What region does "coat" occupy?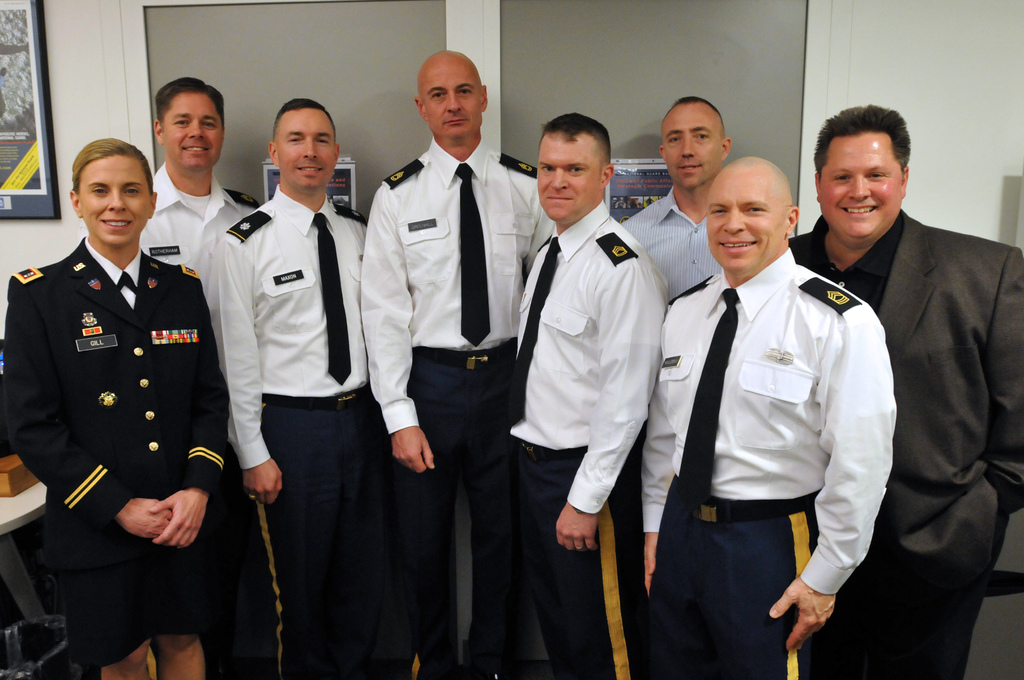
pyautogui.locateOnScreen(794, 206, 1023, 602).
